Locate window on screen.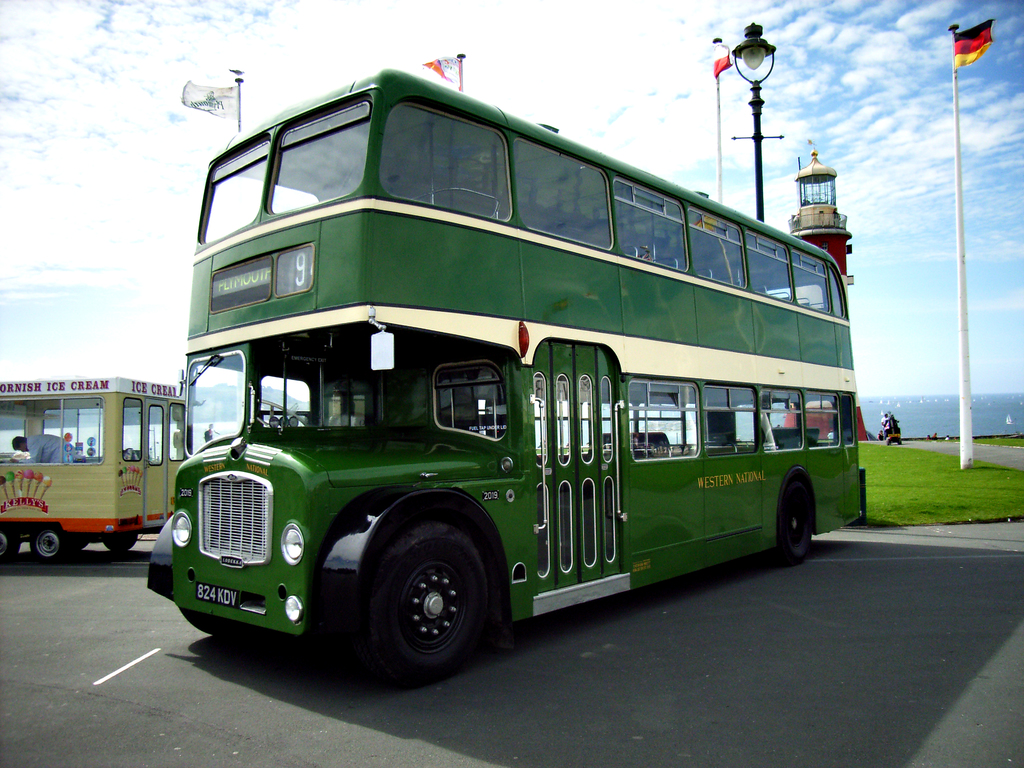
On screen at 0,401,103,470.
